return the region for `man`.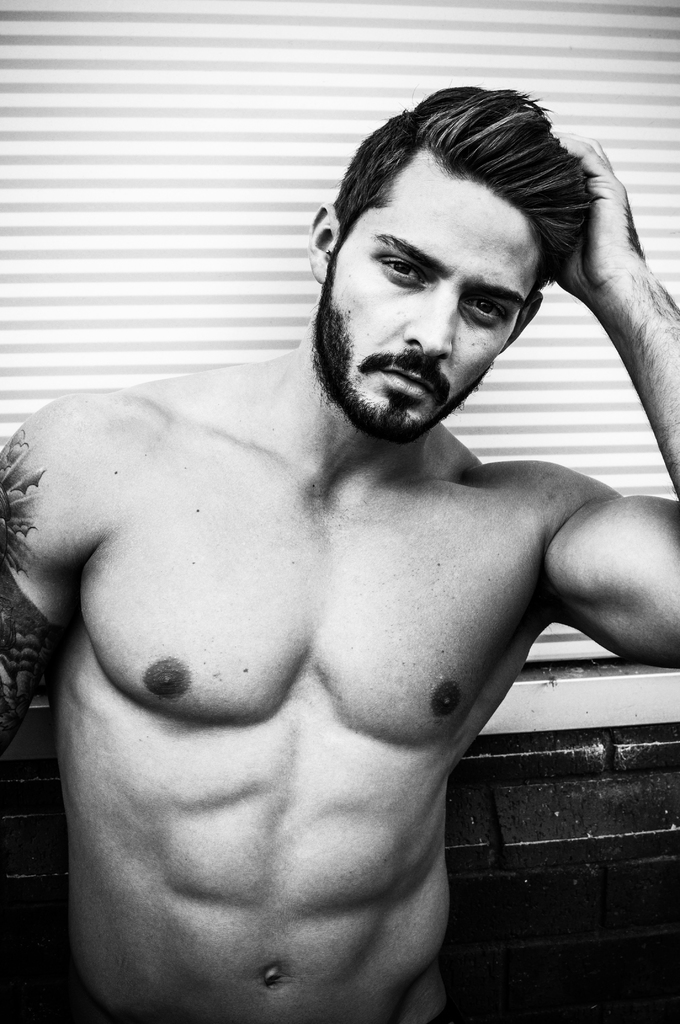
0:82:679:1023.
